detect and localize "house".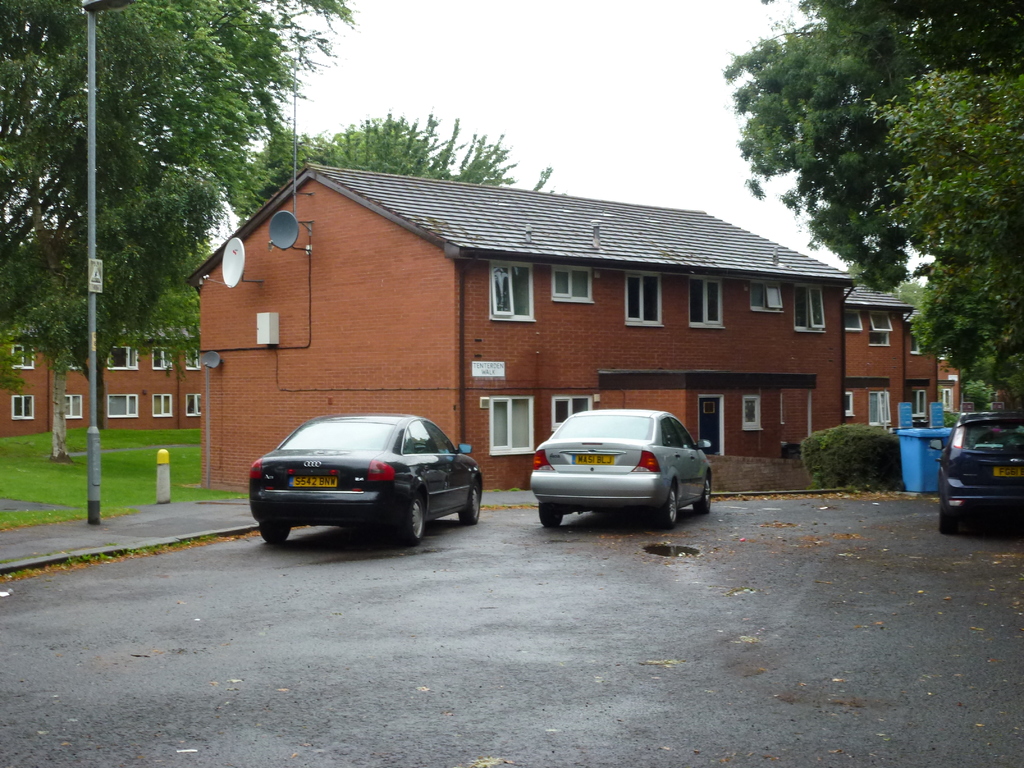
Localized at [left=190, top=183, right=966, bottom=454].
